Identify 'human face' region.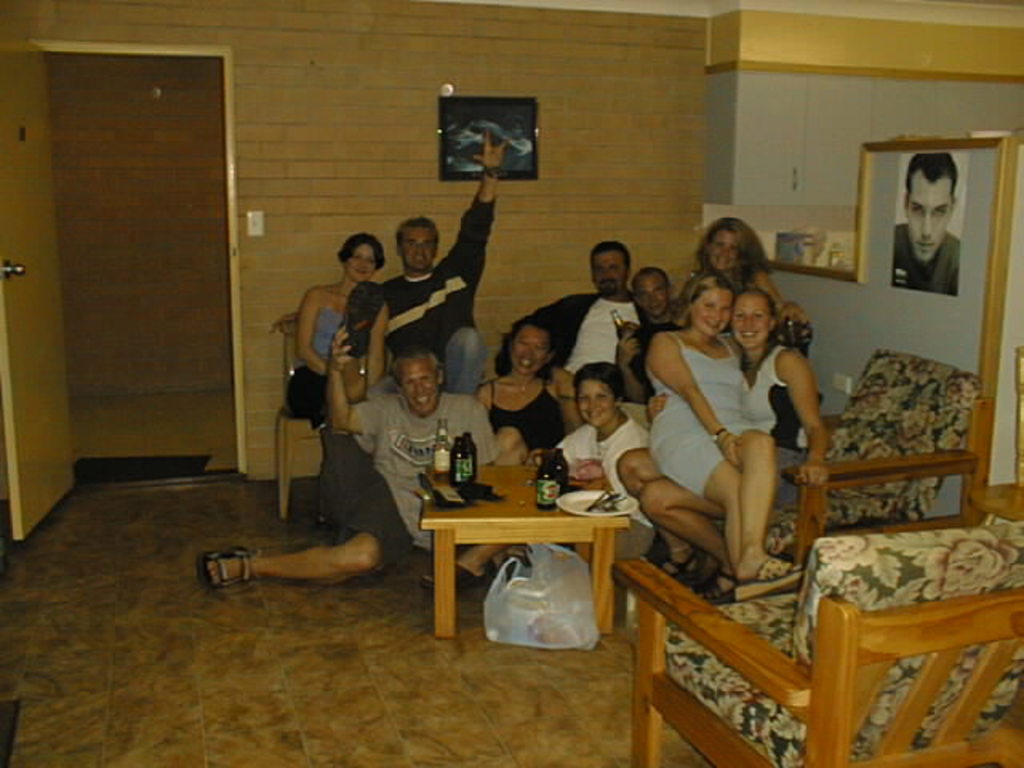
Region: BBox(394, 224, 435, 274).
